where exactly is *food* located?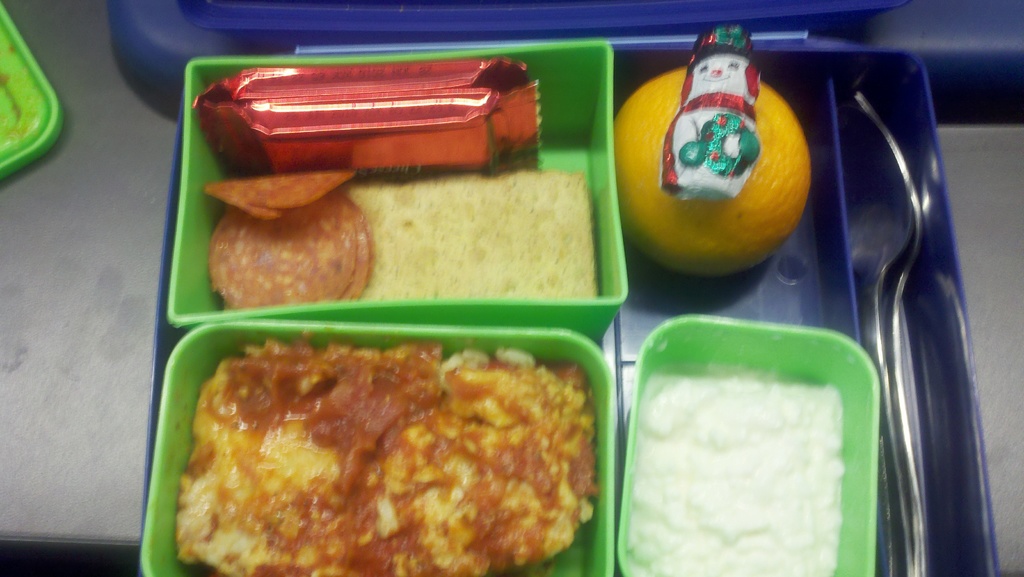
Its bounding box is locate(193, 58, 600, 311).
